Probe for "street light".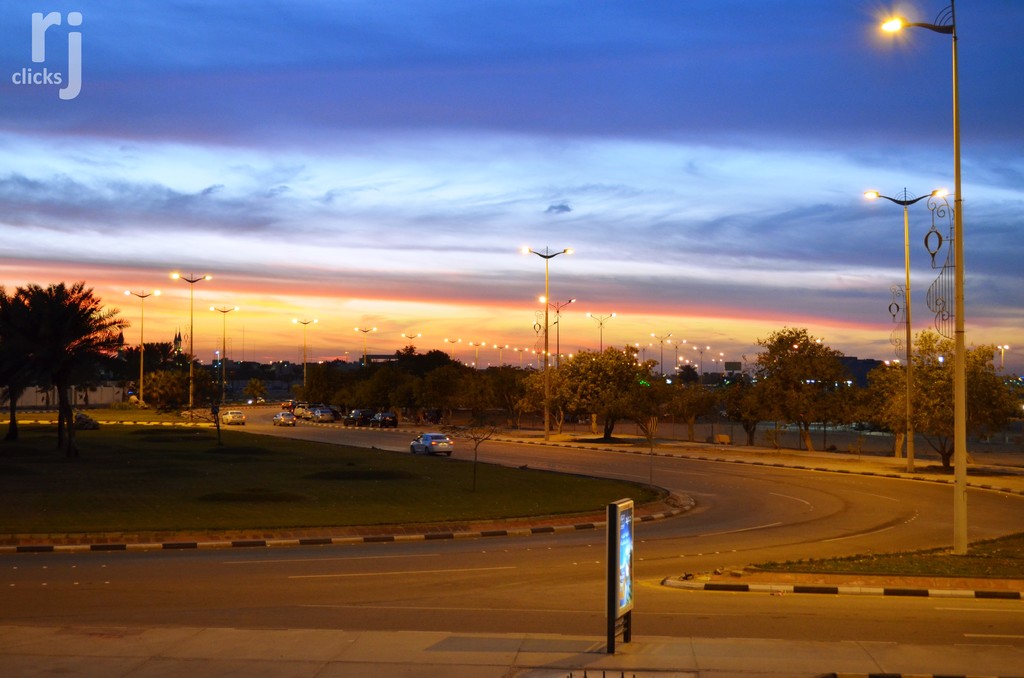
Probe result: <region>288, 315, 319, 402</region>.
